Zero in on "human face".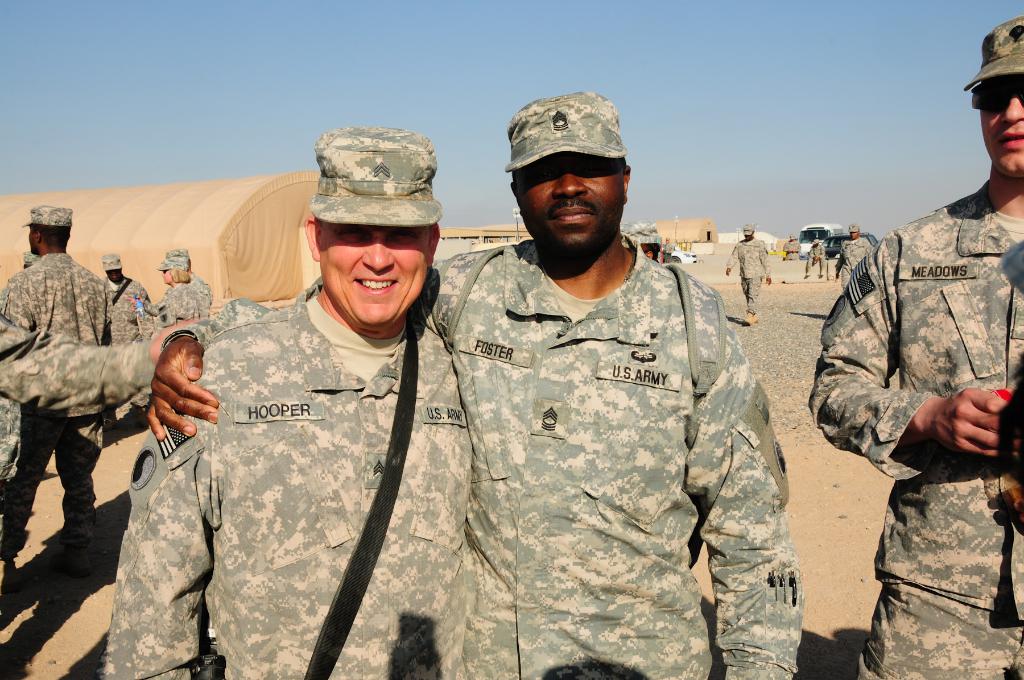
Zeroed in: select_region(508, 155, 627, 255).
